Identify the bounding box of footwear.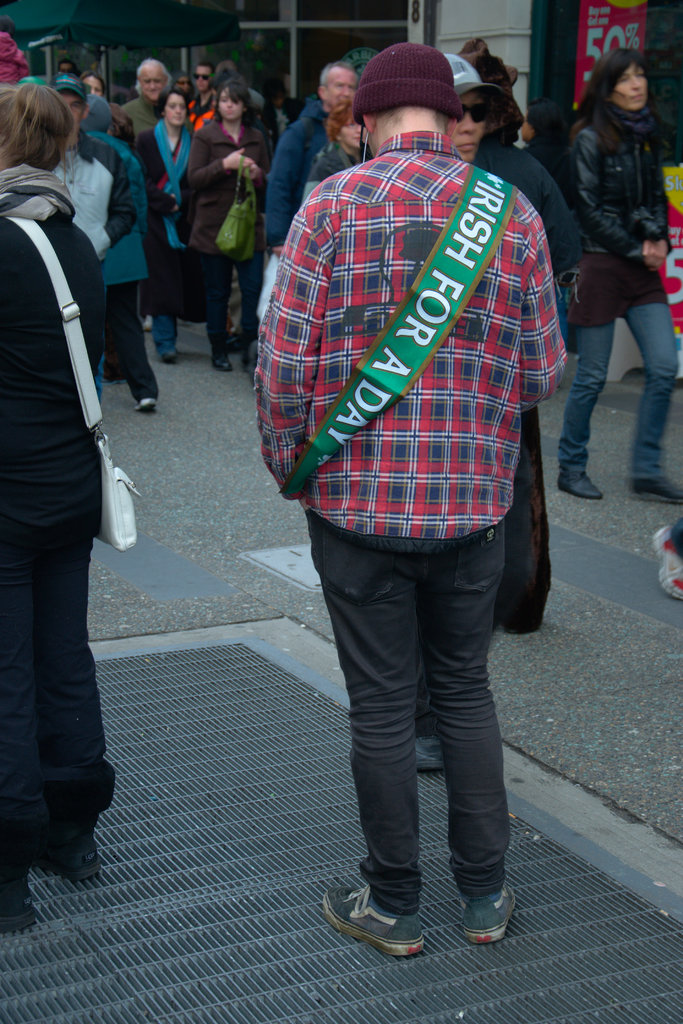
{"x1": 647, "y1": 525, "x2": 682, "y2": 602}.
